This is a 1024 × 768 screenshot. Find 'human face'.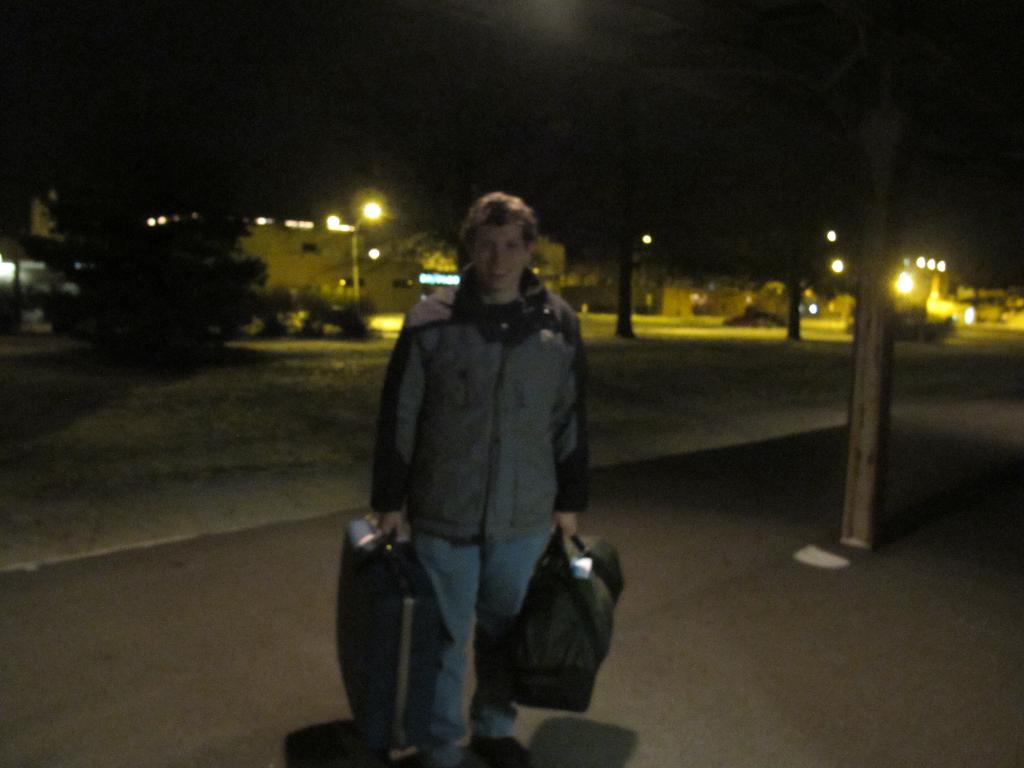
Bounding box: {"x1": 474, "y1": 222, "x2": 529, "y2": 285}.
